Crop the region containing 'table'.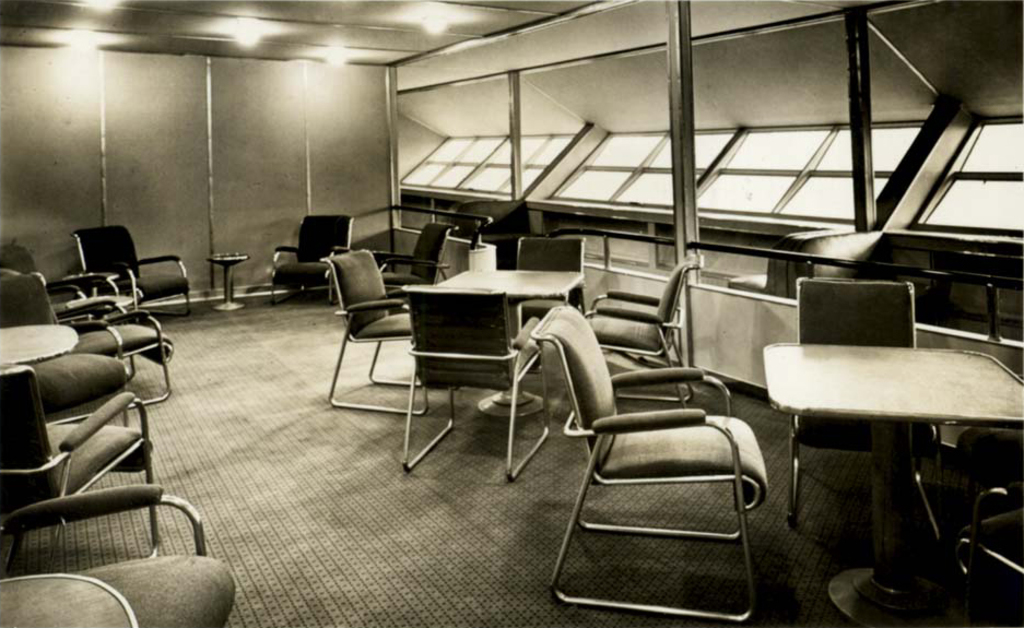
Crop region: region(763, 340, 1023, 627).
